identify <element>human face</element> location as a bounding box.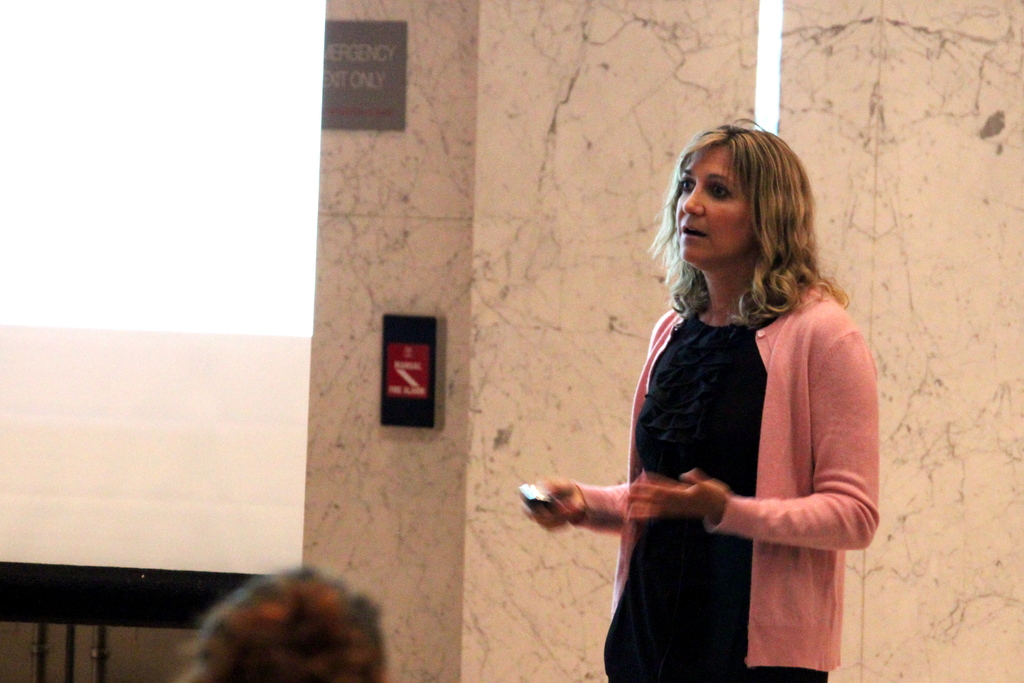
676, 143, 760, 264.
